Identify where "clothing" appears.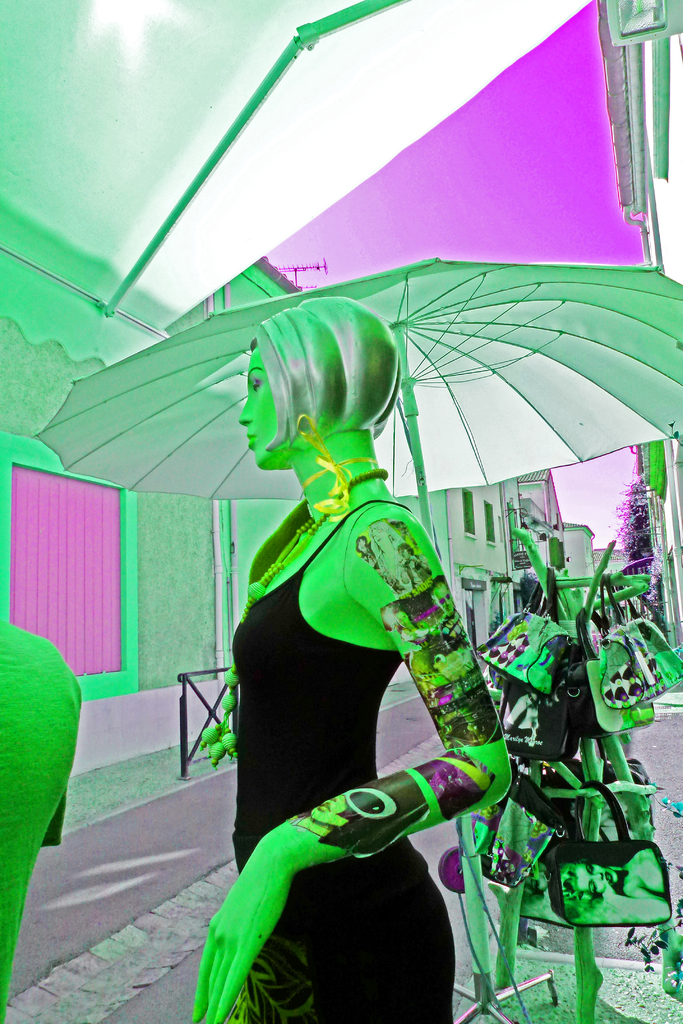
Appears at [233, 502, 453, 1023].
